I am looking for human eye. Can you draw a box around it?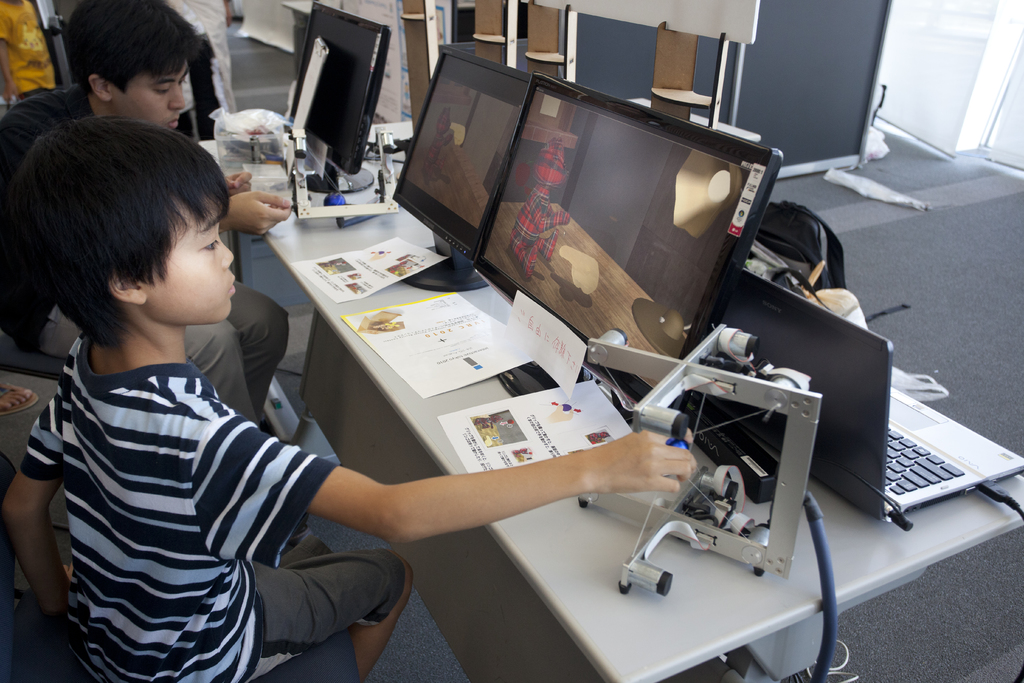
Sure, the bounding box is x1=201 y1=234 x2=221 y2=255.
